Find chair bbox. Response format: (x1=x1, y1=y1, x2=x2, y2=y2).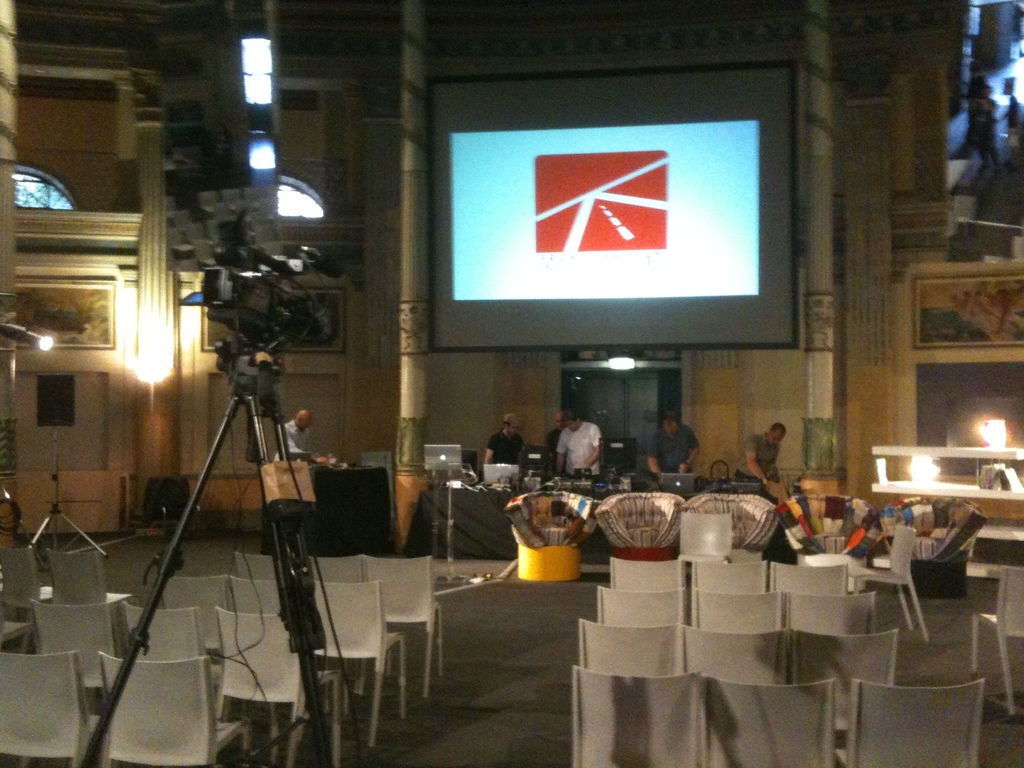
(x1=593, y1=583, x2=687, y2=627).
